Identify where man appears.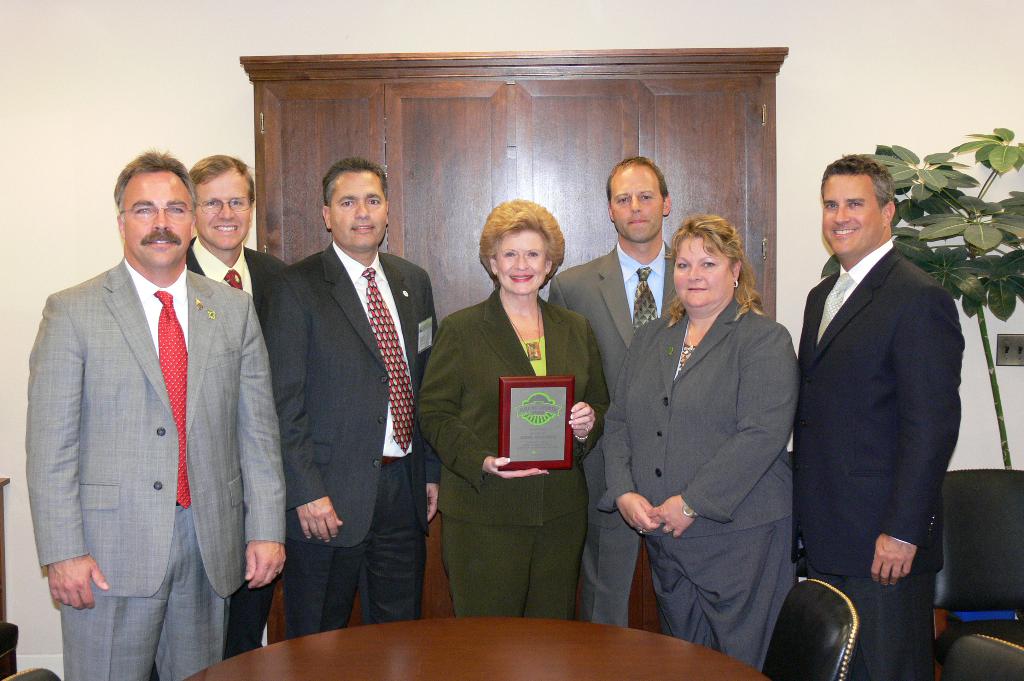
Appears at bbox=(283, 155, 446, 623).
